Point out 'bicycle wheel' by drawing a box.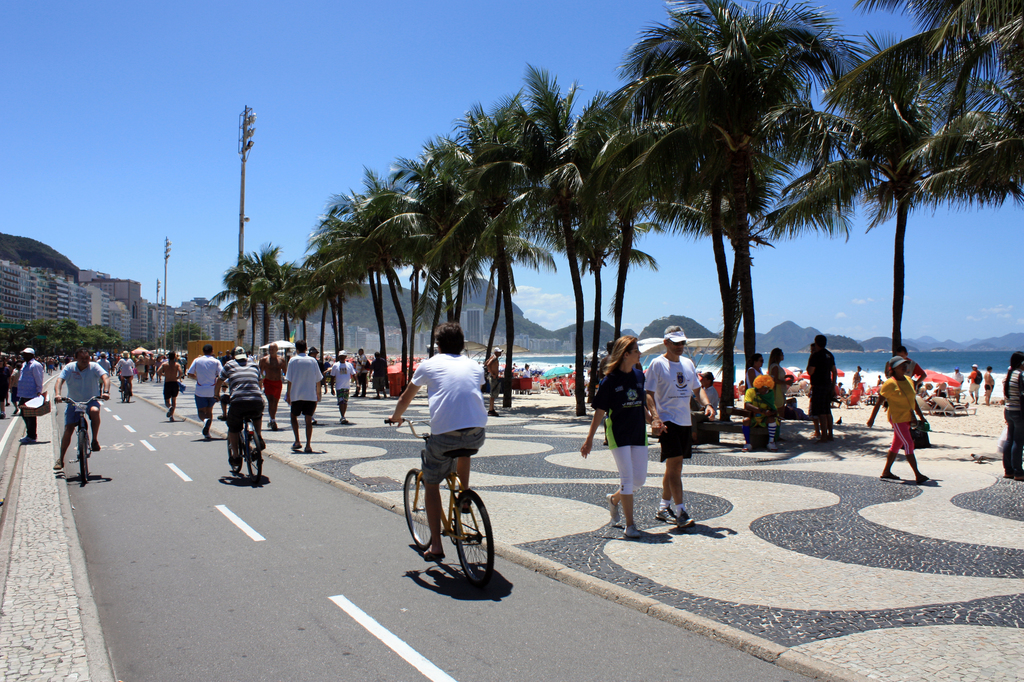
[x1=225, y1=426, x2=245, y2=480].
